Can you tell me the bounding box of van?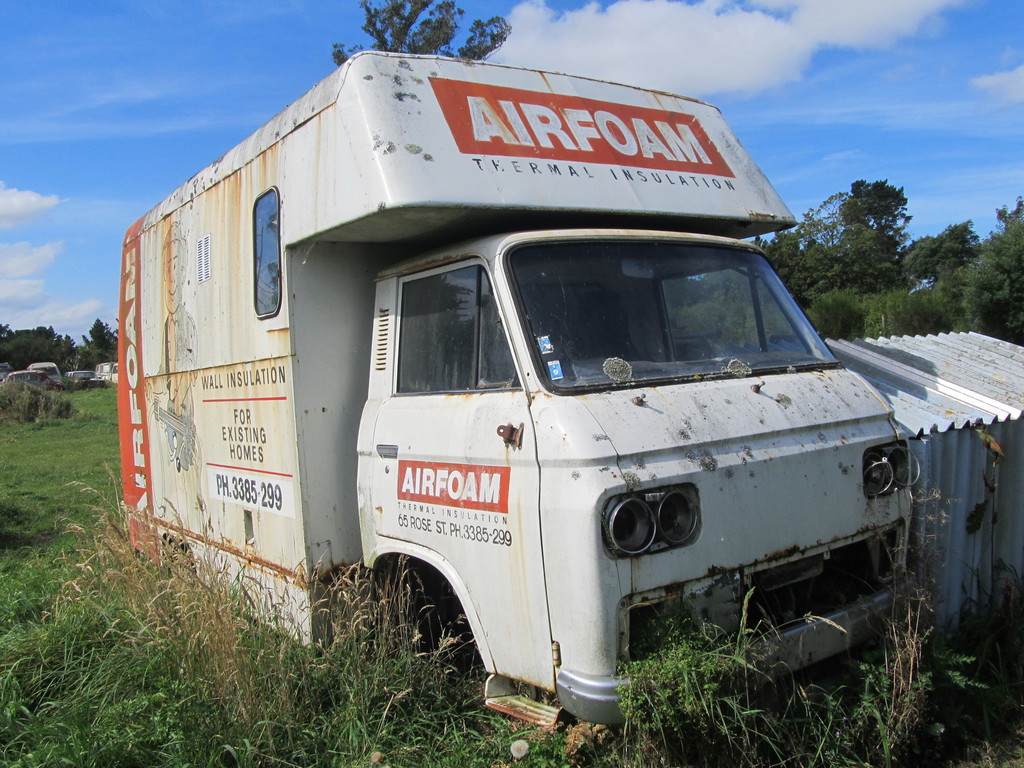
pyautogui.locateOnScreen(25, 361, 65, 388).
